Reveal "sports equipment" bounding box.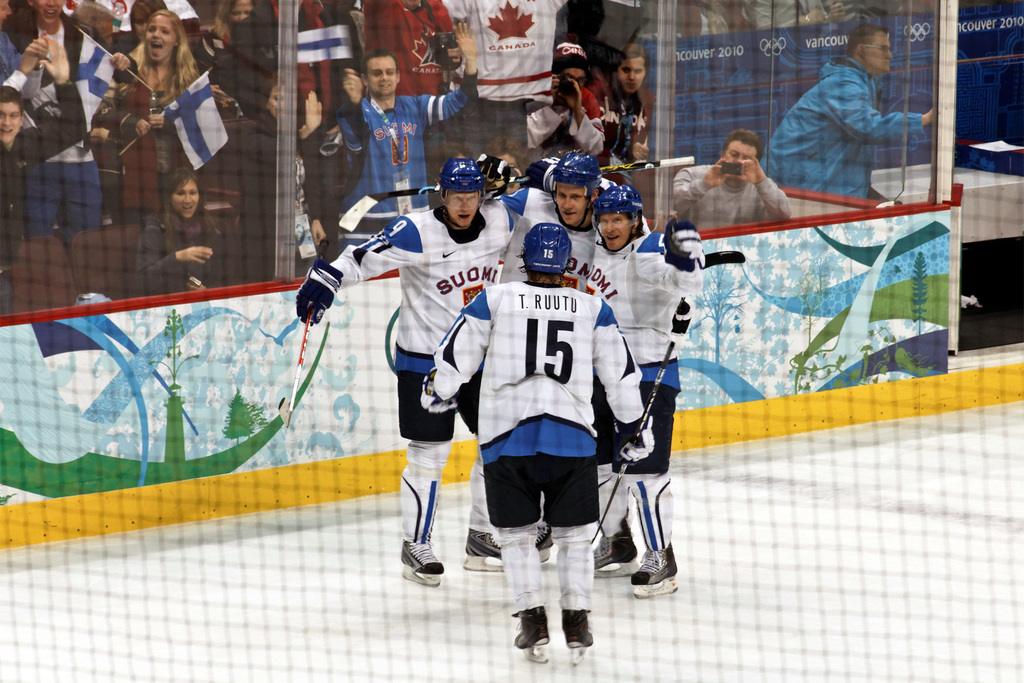
Revealed: detection(658, 217, 700, 318).
